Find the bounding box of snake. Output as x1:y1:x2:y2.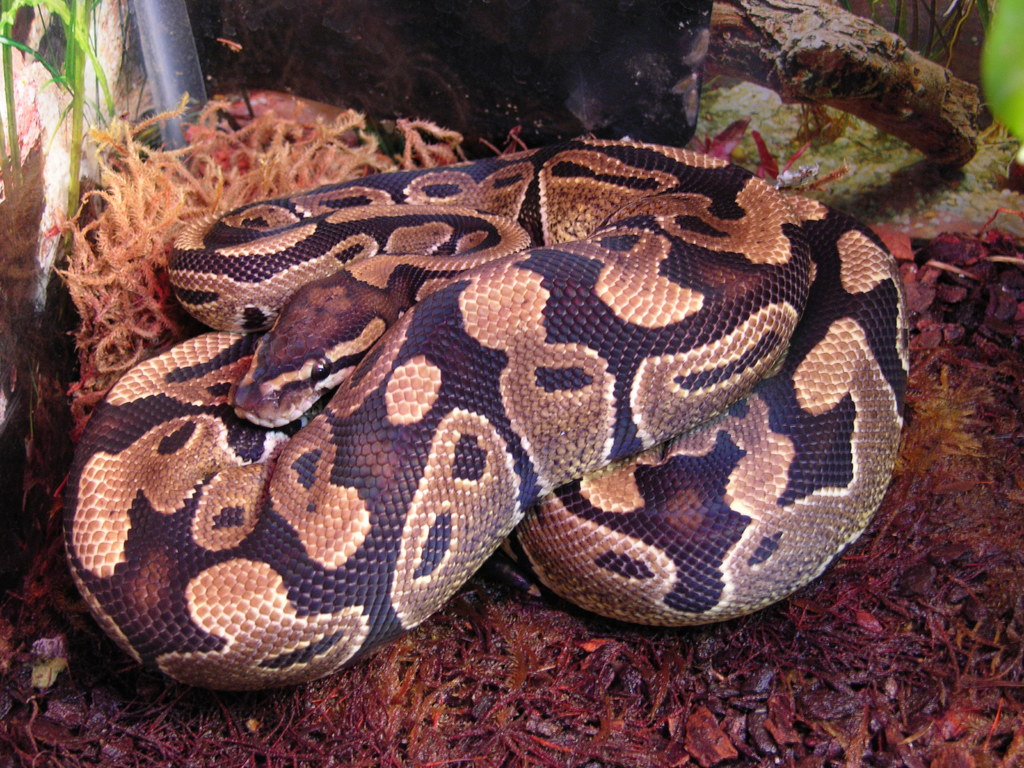
61:134:911:694.
